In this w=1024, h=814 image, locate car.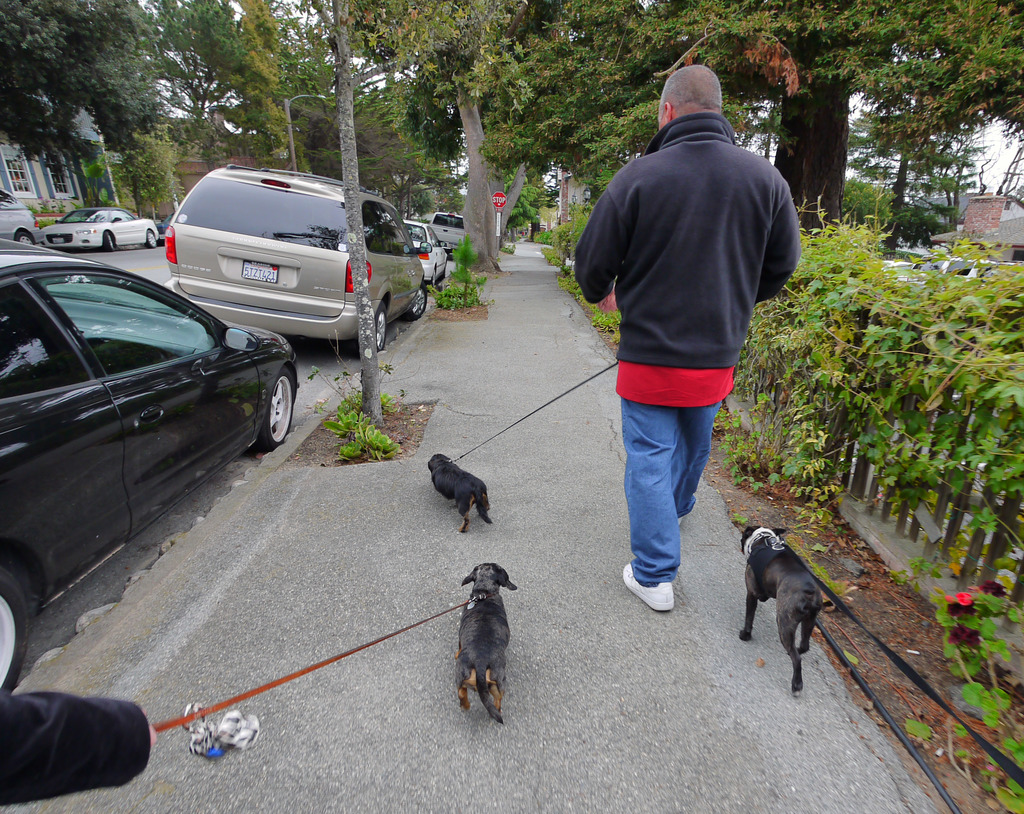
Bounding box: (0,229,304,691).
